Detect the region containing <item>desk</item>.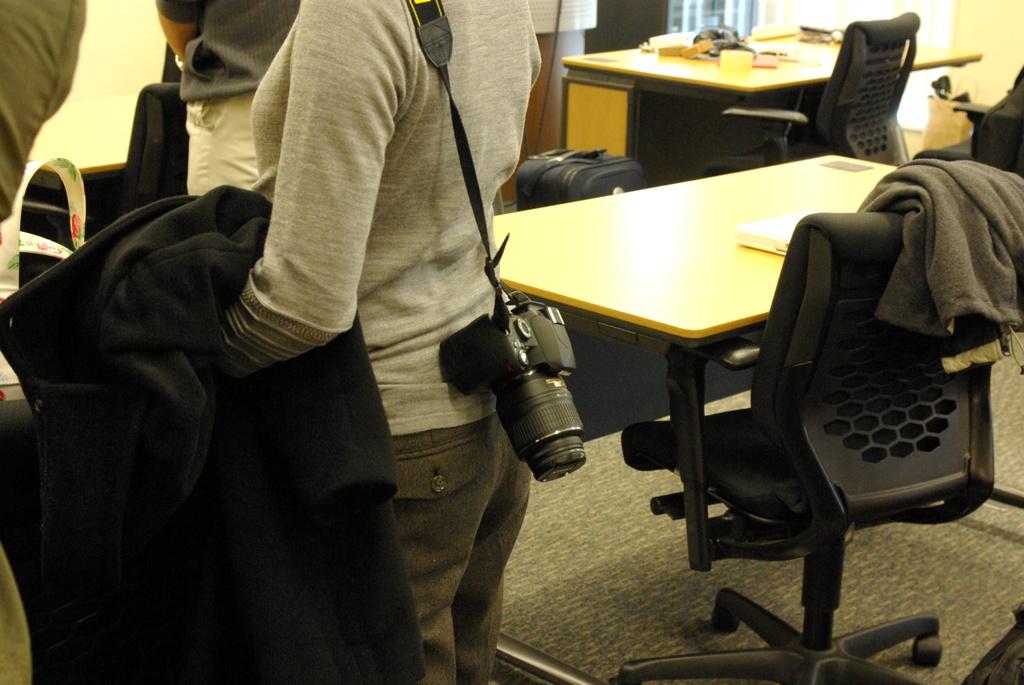
466, 128, 1006, 676.
